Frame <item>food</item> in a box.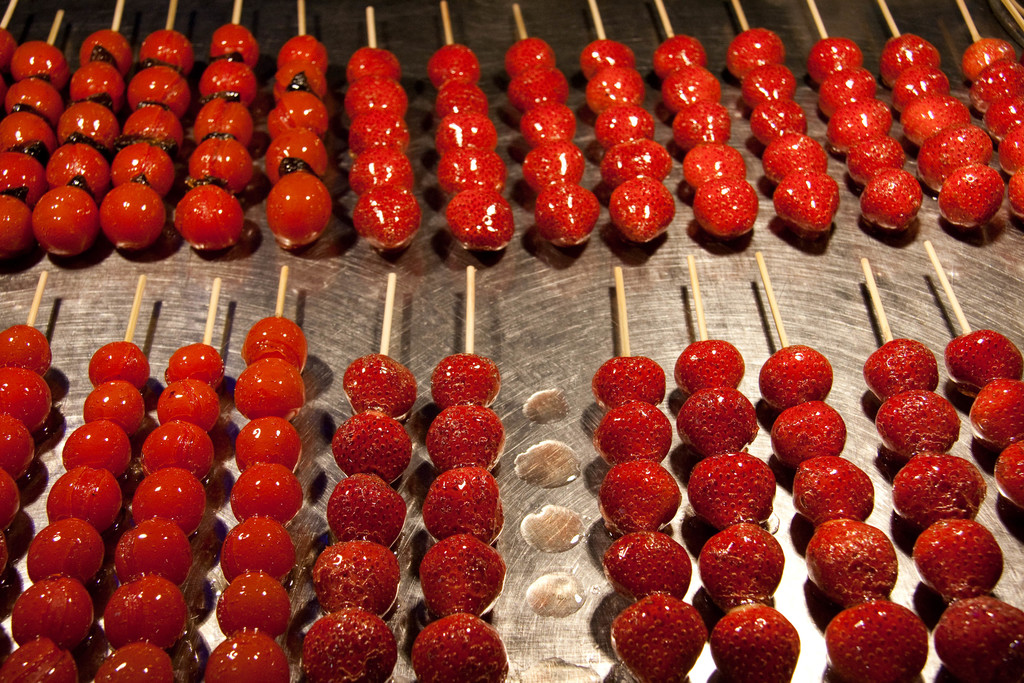
crop(0, 69, 10, 124).
